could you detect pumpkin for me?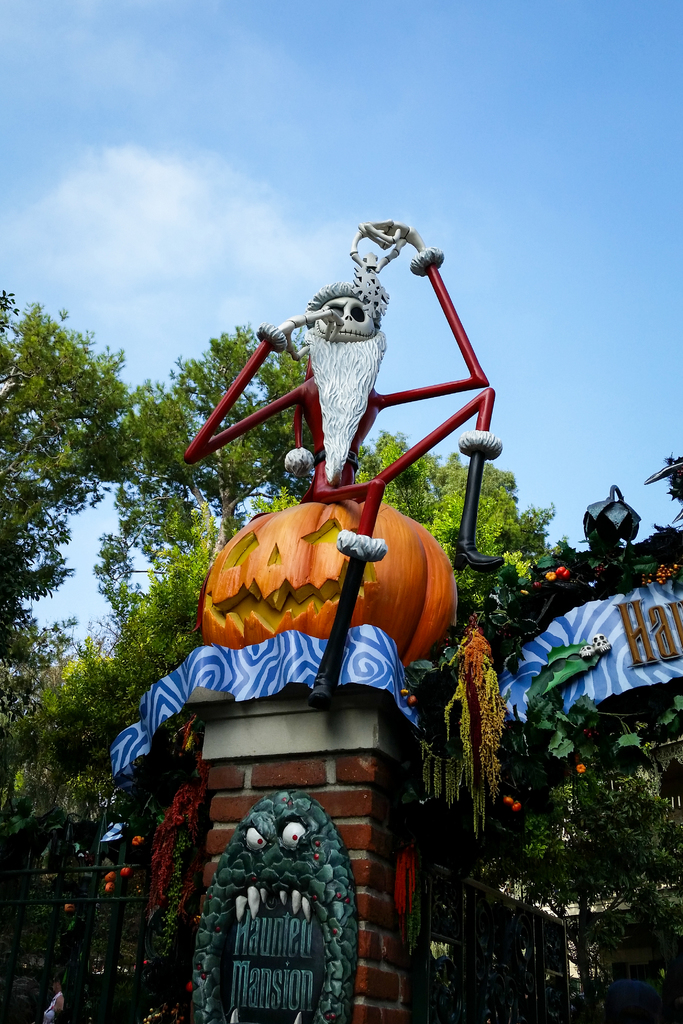
Detection result: 63 902 73 911.
